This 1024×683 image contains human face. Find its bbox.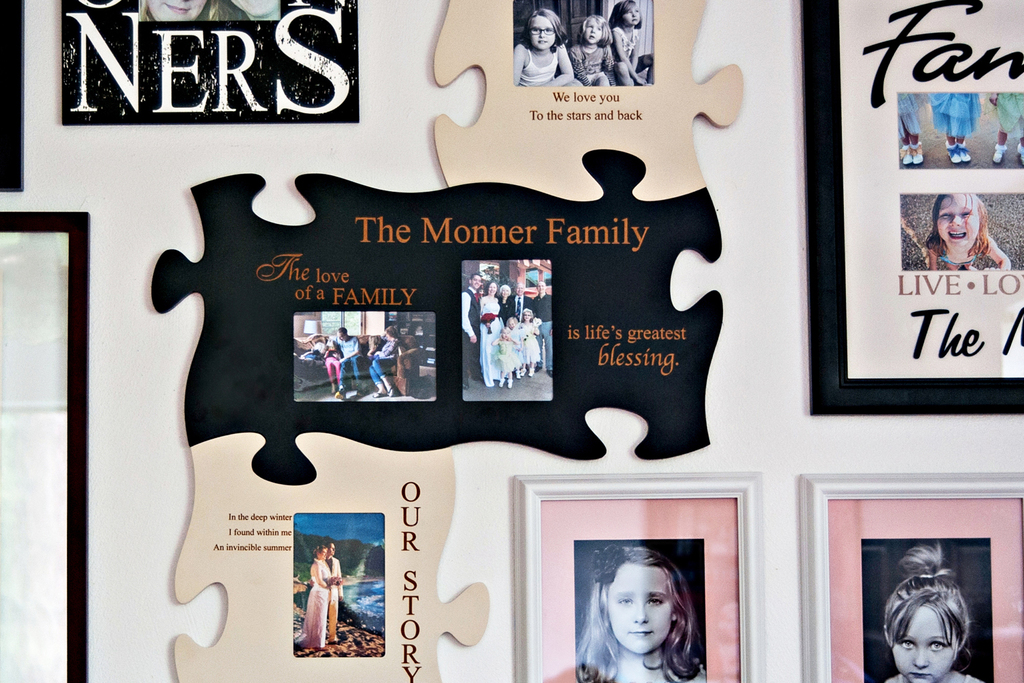
locate(582, 18, 601, 45).
